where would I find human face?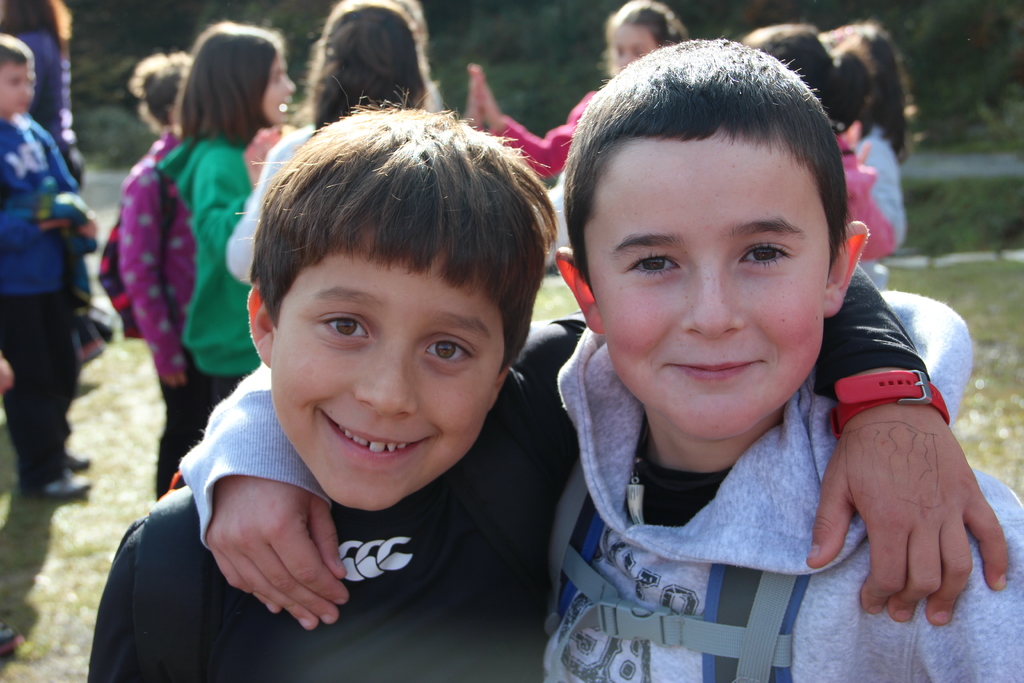
At (584,112,847,438).
